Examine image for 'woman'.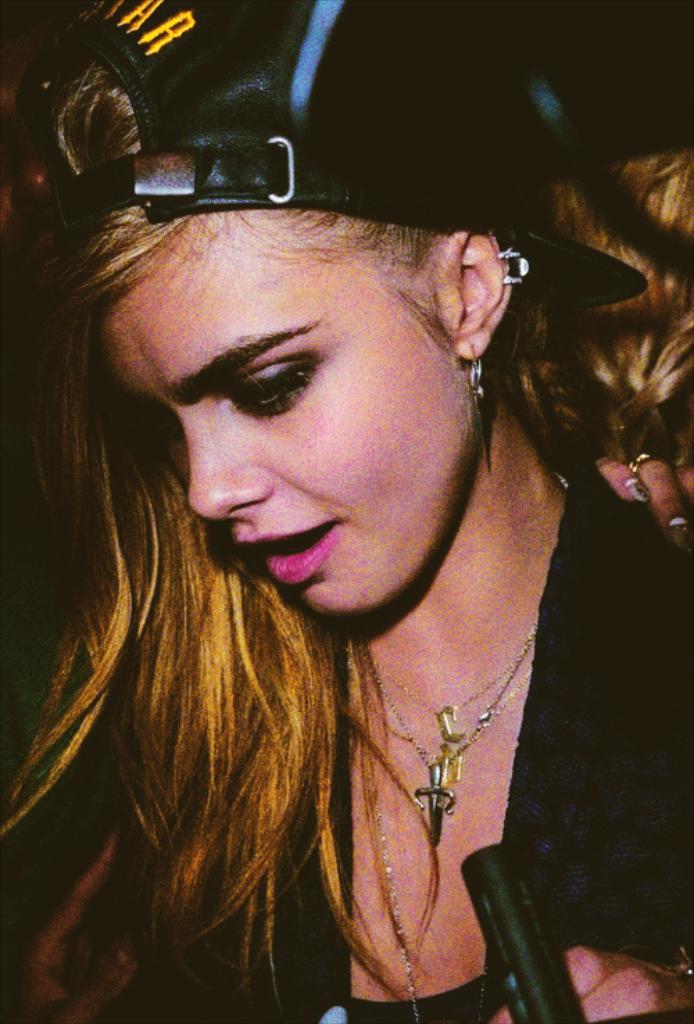
Examination result: [x1=0, y1=0, x2=693, y2=1023].
